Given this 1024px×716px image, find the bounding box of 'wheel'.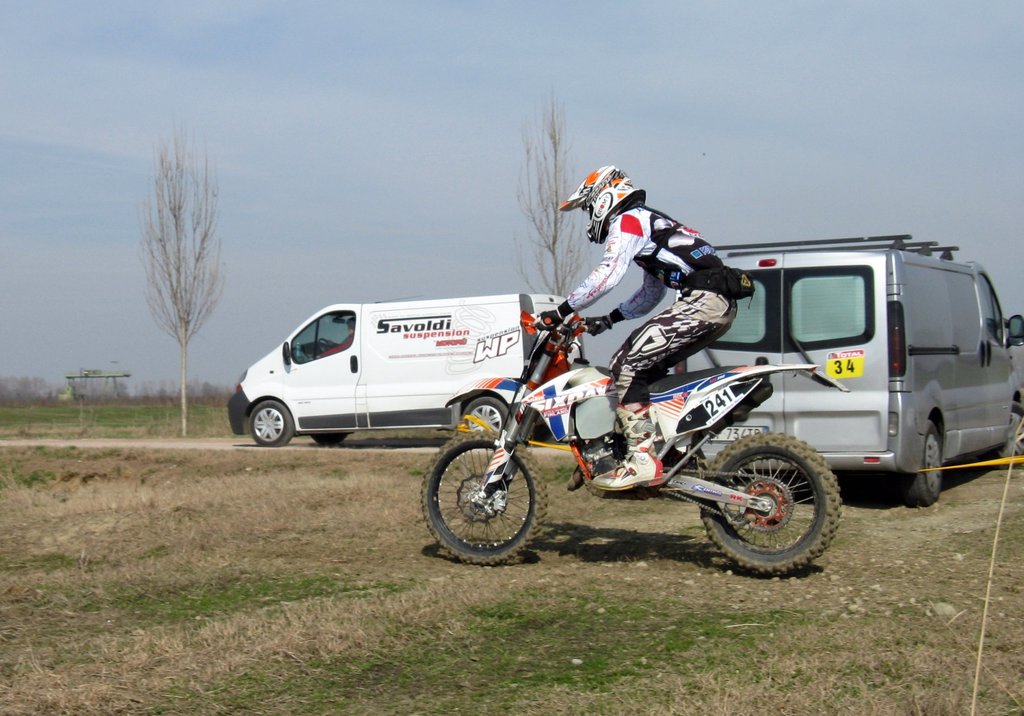
<region>701, 438, 866, 573</region>.
